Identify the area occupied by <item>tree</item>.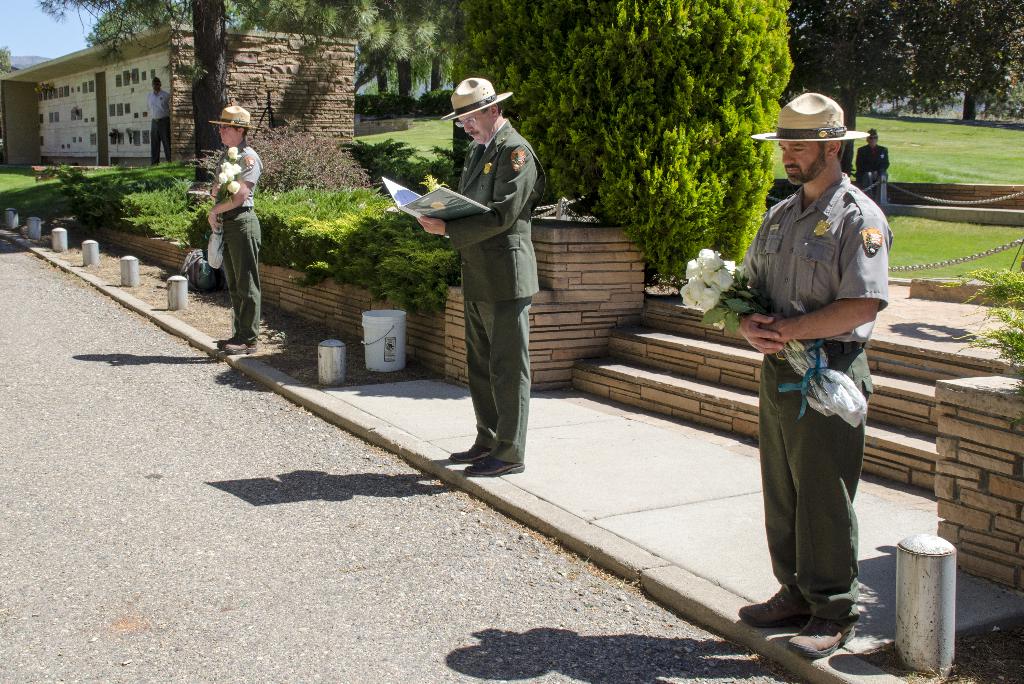
Area: bbox=(50, 0, 202, 72).
